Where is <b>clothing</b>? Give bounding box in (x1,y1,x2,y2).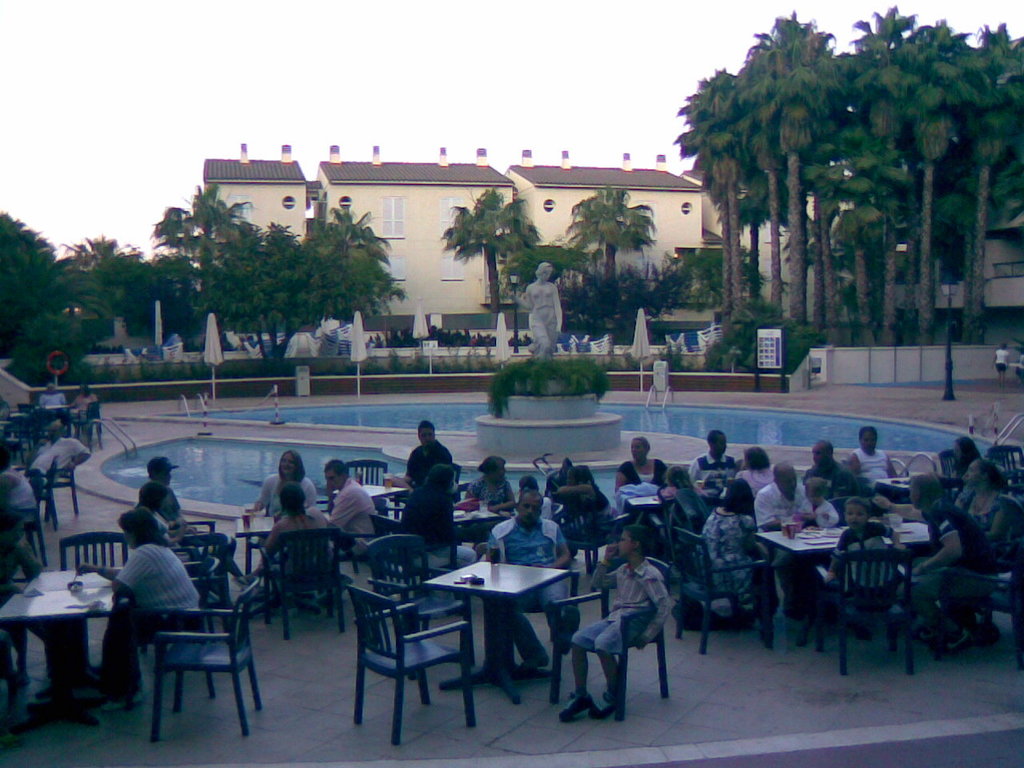
(30,434,89,478).
